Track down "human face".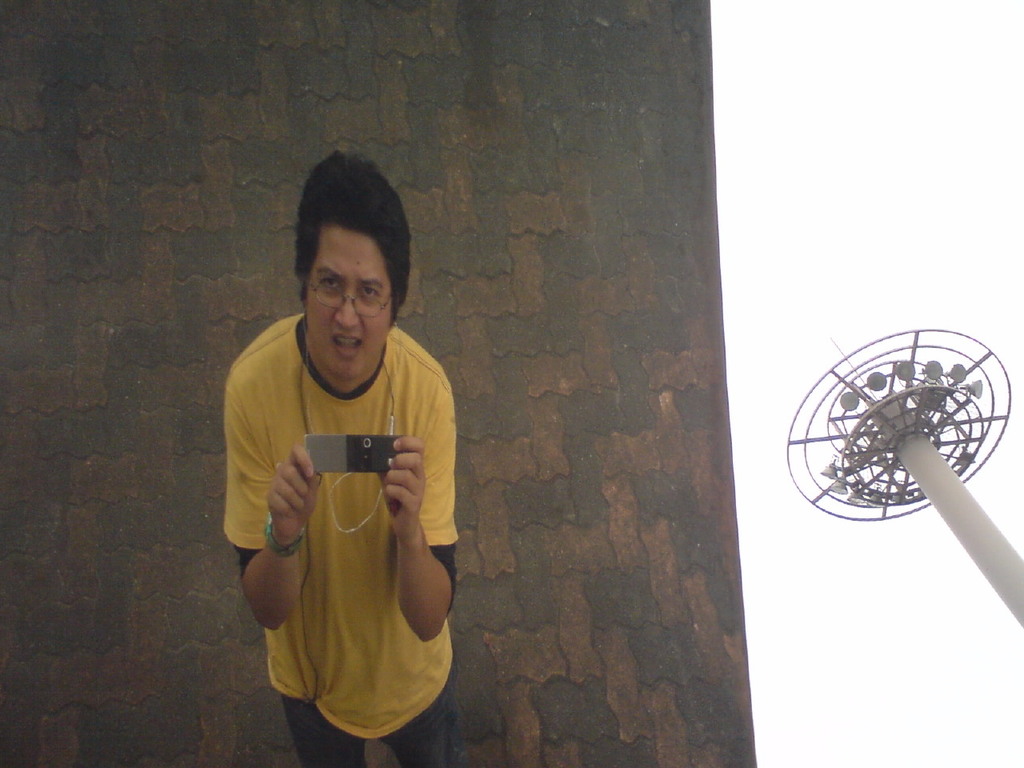
Tracked to (x1=308, y1=234, x2=388, y2=382).
